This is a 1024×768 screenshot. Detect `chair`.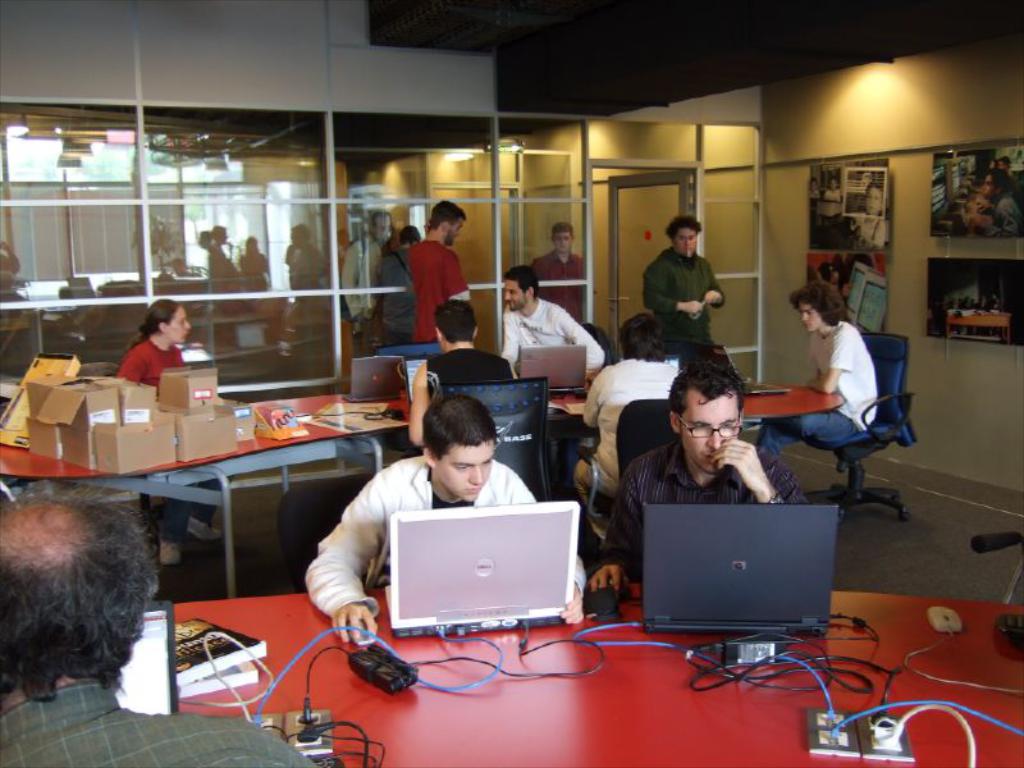
left=378, top=344, right=453, bottom=366.
